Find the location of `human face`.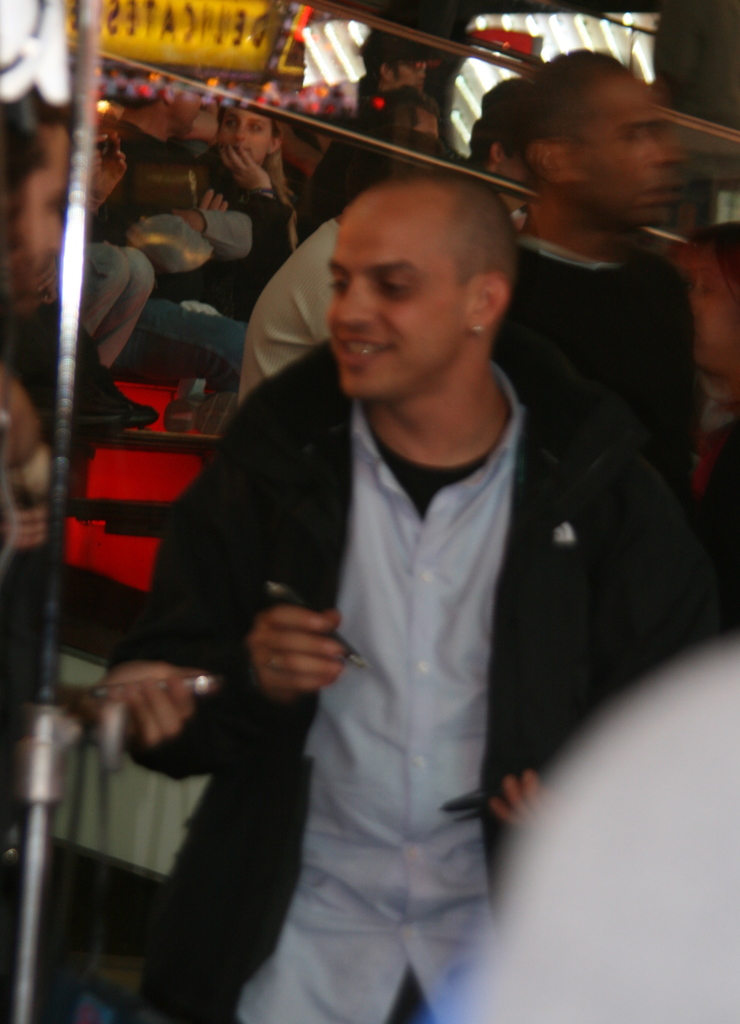
Location: bbox(327, 212, 463, 395).
